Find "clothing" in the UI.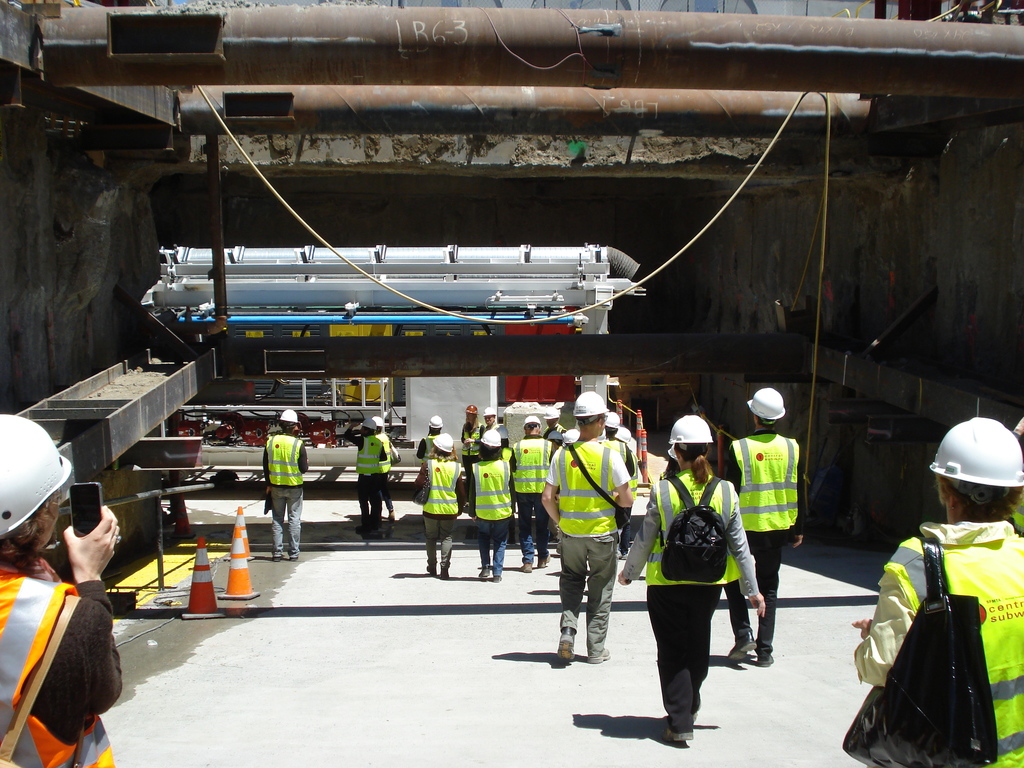
UI element at x1=849 y1=504 x2=1023 y2=767.
